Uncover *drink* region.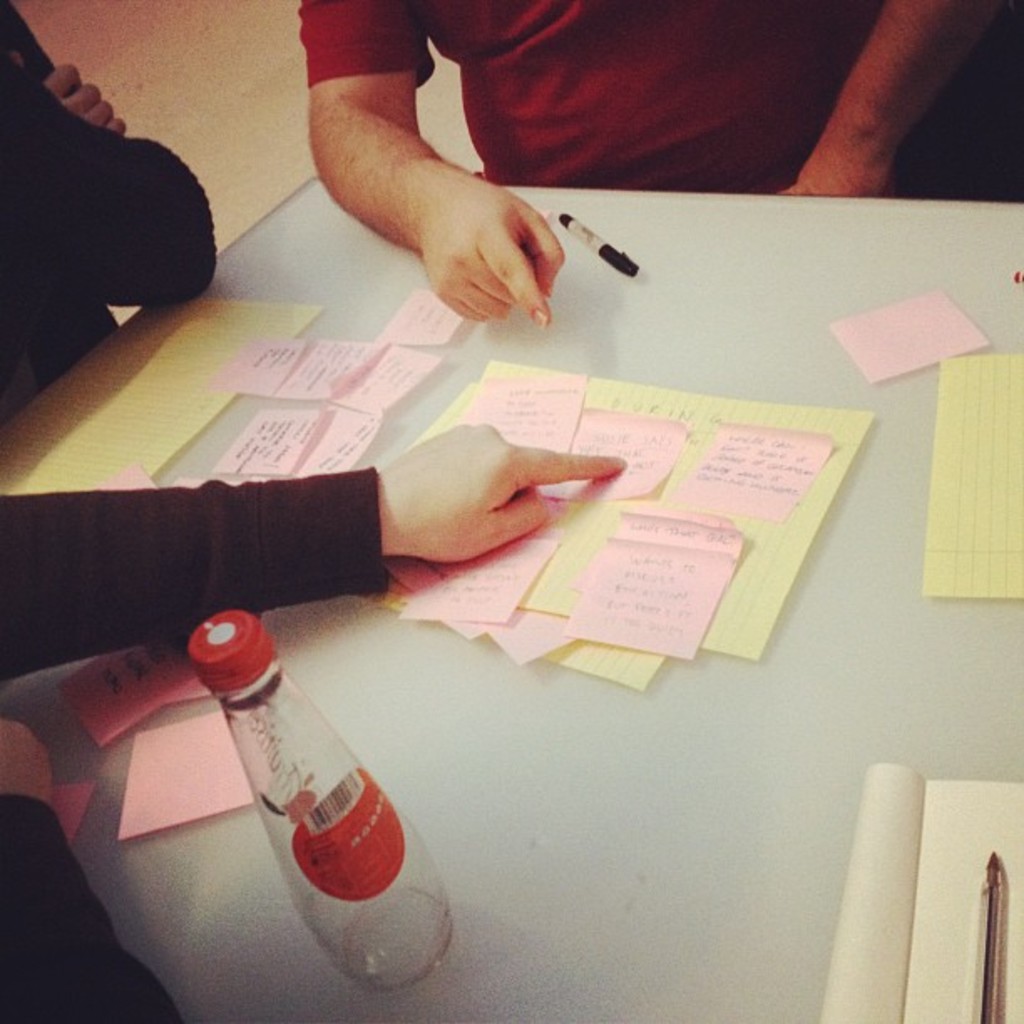
Uncovered: Rect(146, 572, 485, 974).
